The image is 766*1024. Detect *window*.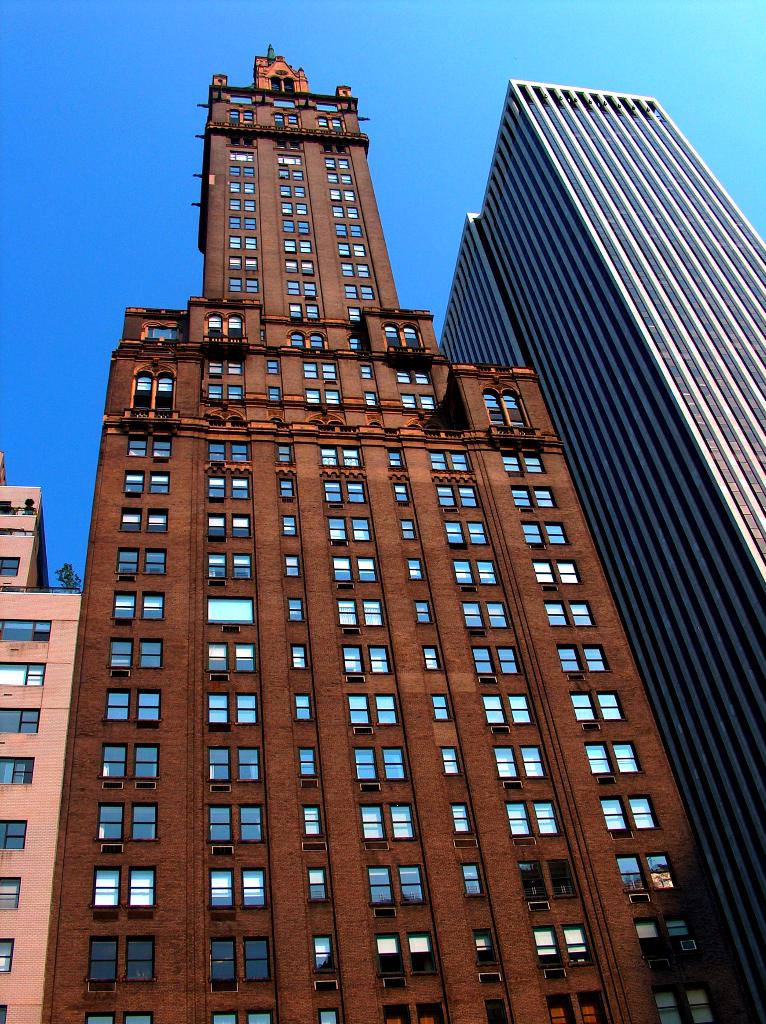
Detection: x1=461 y1=860 x2=486 y2=895.
